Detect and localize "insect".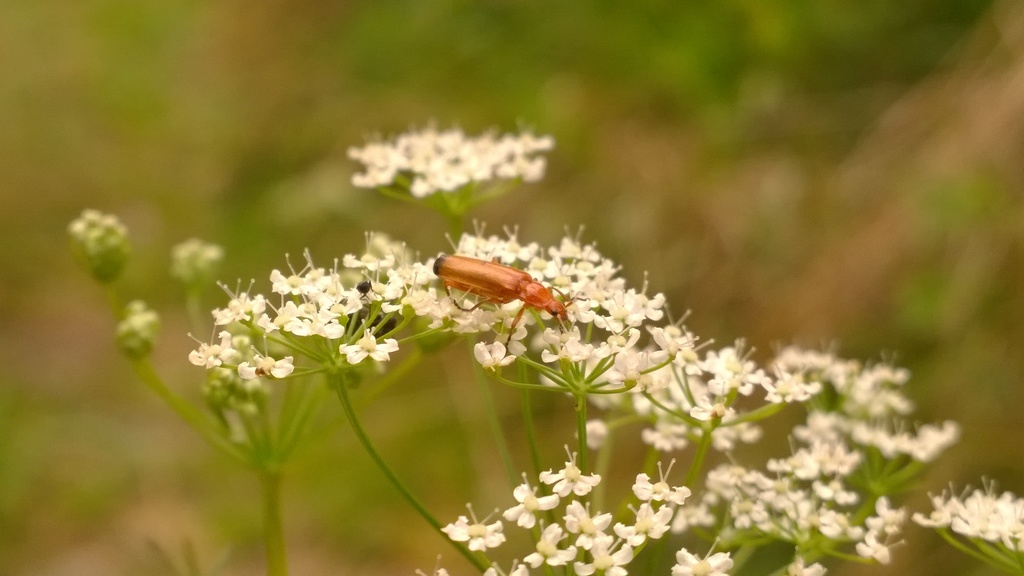
Localized at 429:253:590:351.
